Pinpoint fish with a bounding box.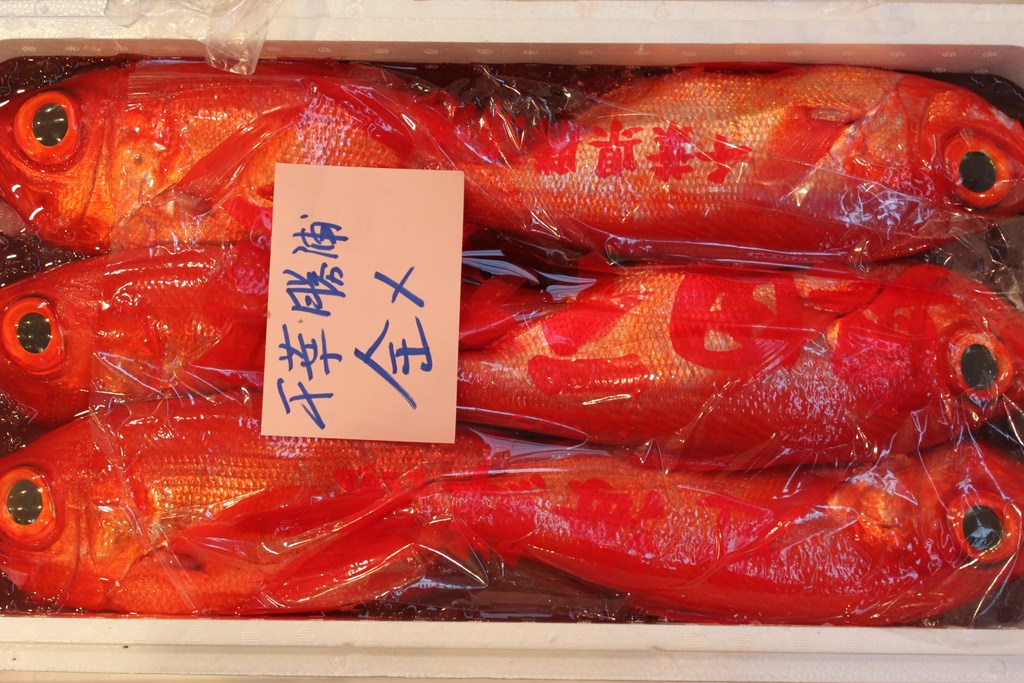
(0,249,545,429).
